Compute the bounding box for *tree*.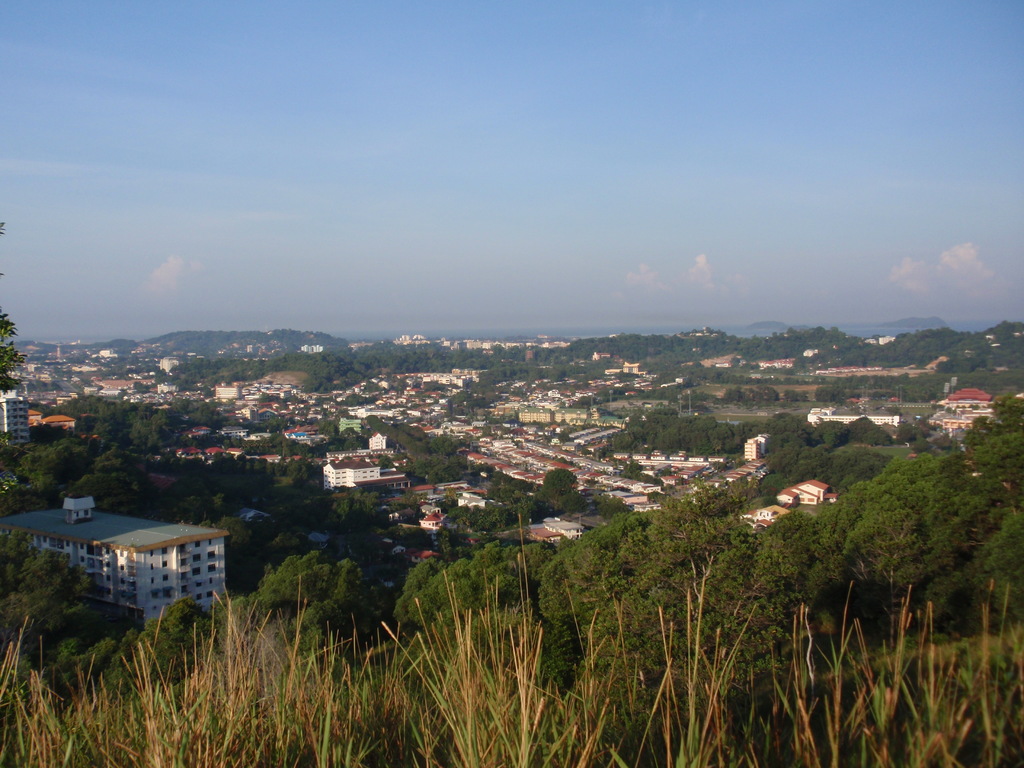
Rect(546, 466, 579, 500).
